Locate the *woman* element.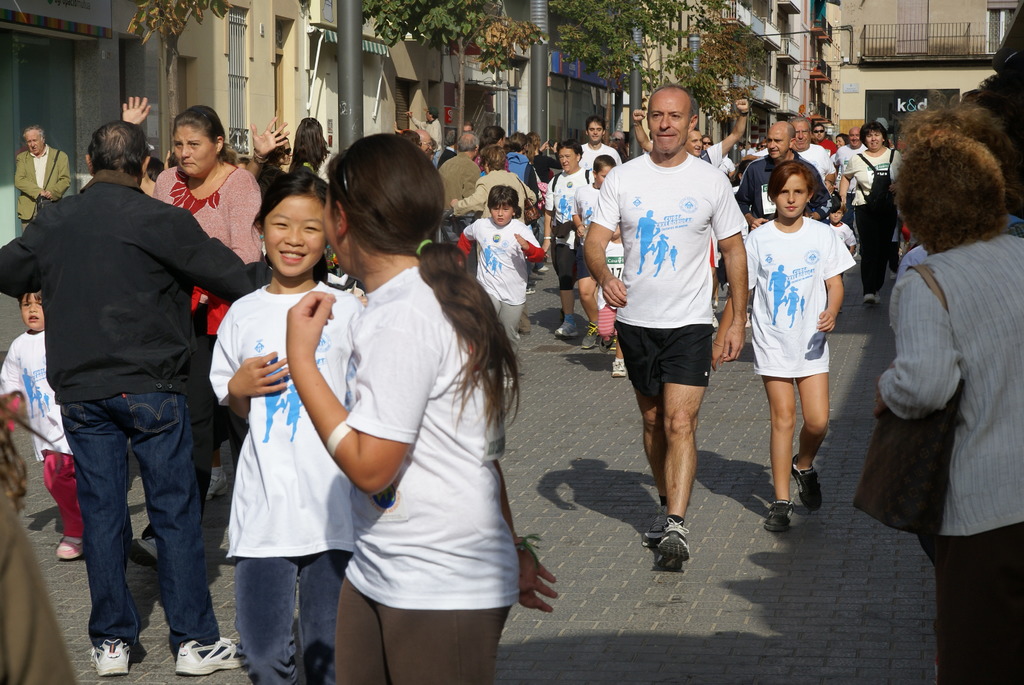
Element bbox: 306 136 531 684.
